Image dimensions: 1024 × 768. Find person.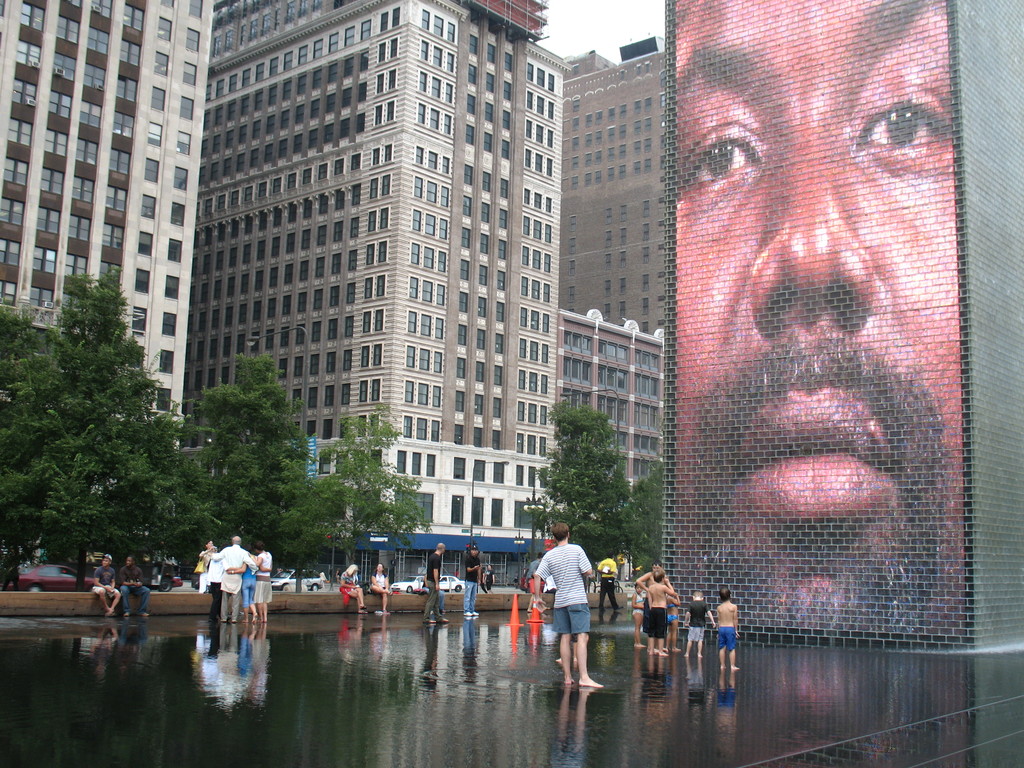
Rect(462, 539, 485, 618).
